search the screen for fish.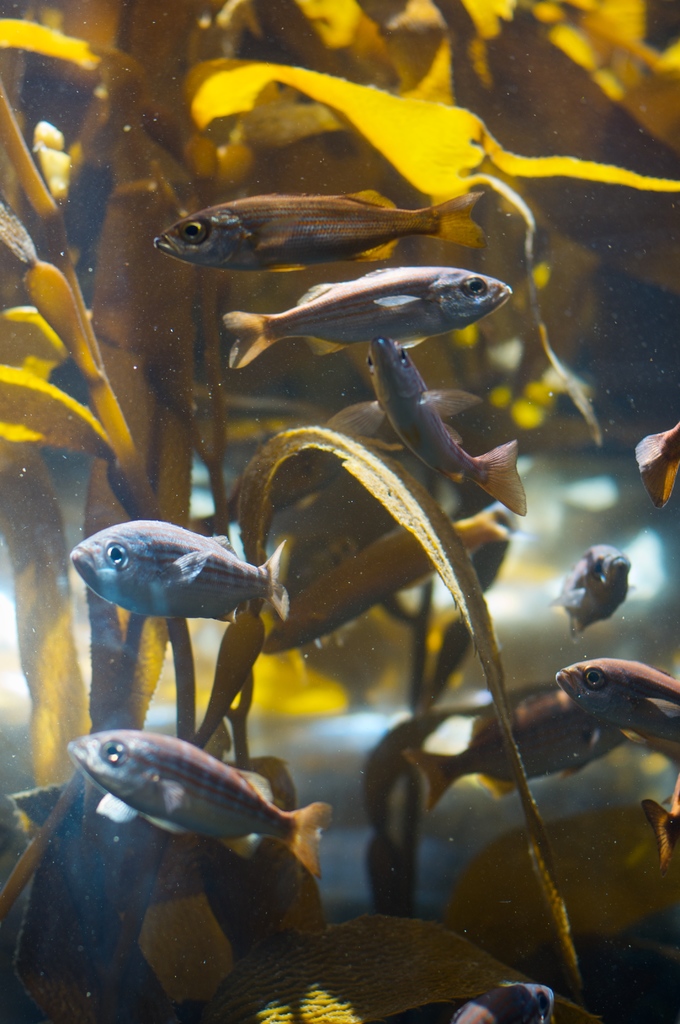
Found at [left=551, top=540, right=644, bottom=641].
